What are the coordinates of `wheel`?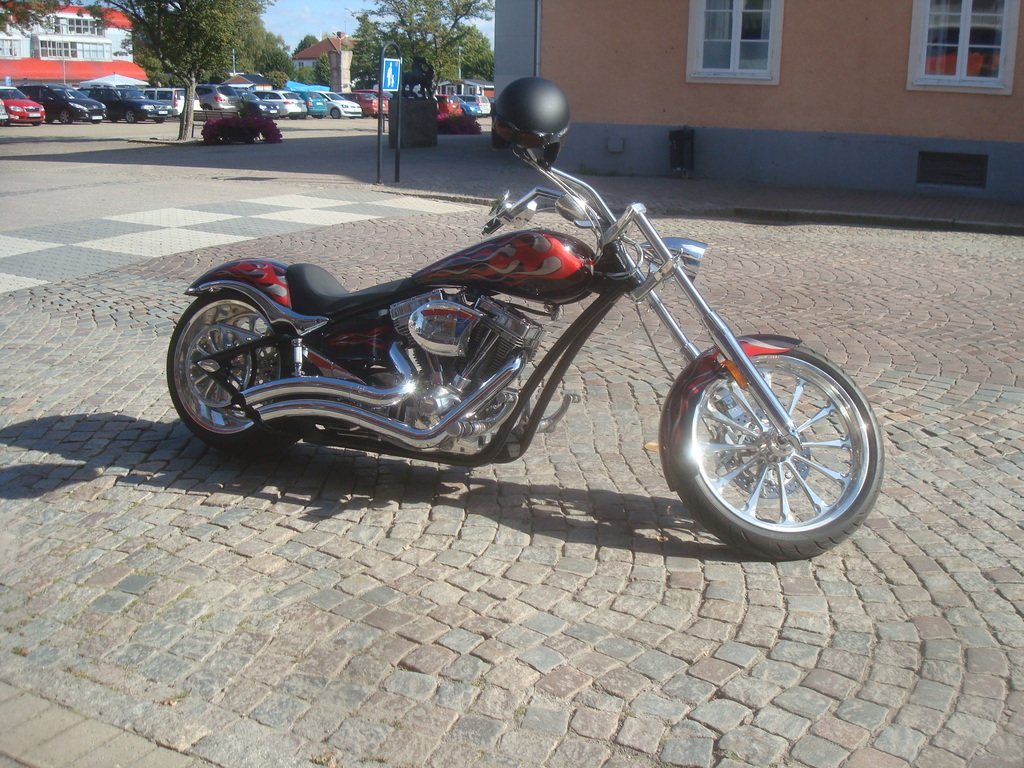
(left=46, top=119, right=51, bottom=124).
